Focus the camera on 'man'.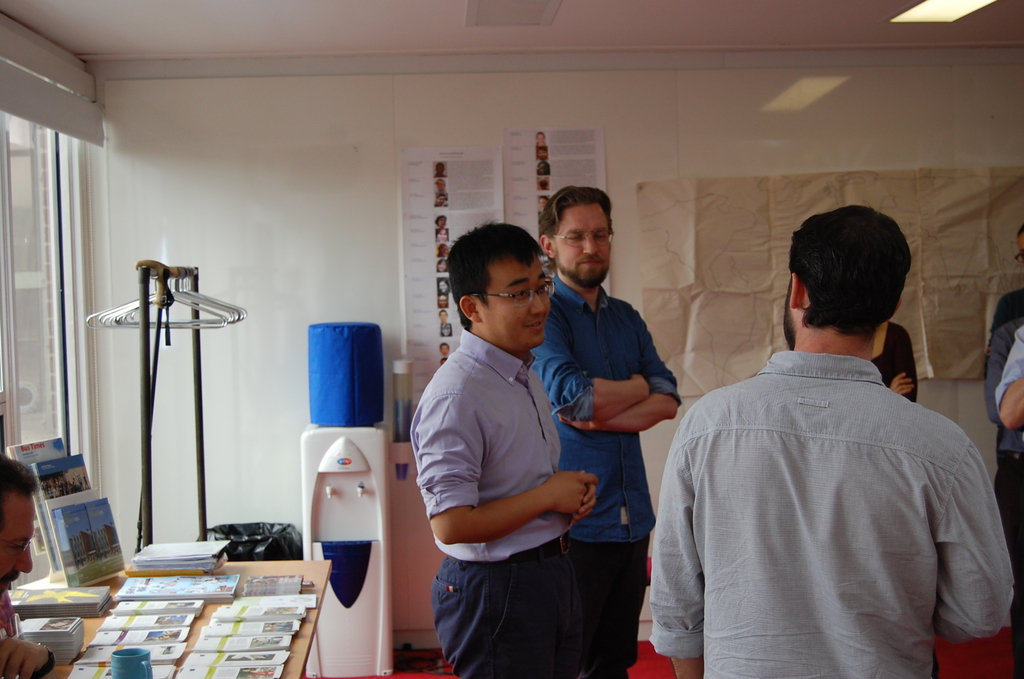
Focus region: [left=415, top=225, right=591, bottom=678].
